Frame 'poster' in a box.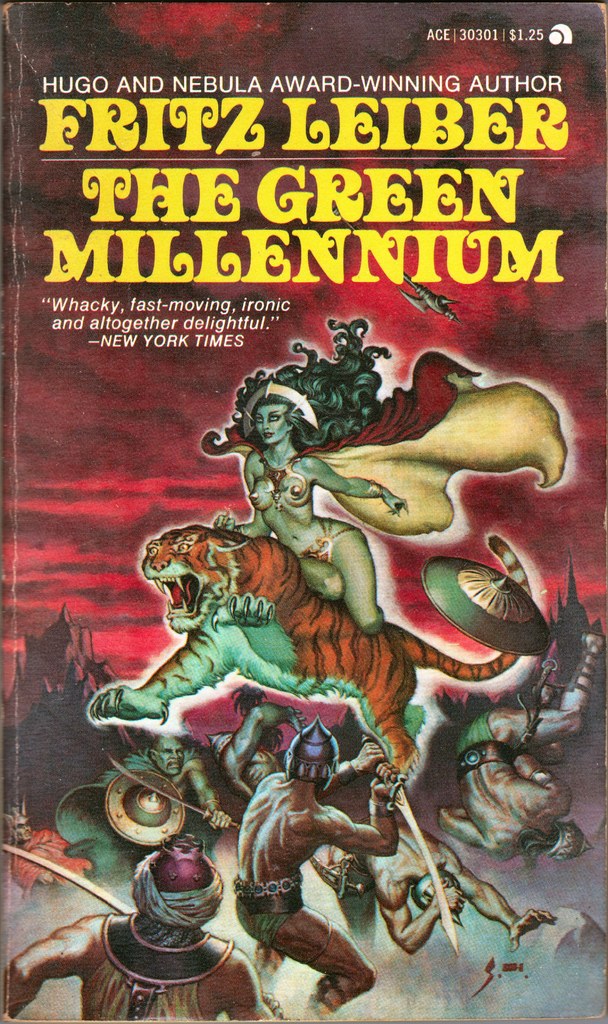
x1=0 y1=0 x2=607 y2=1023.
